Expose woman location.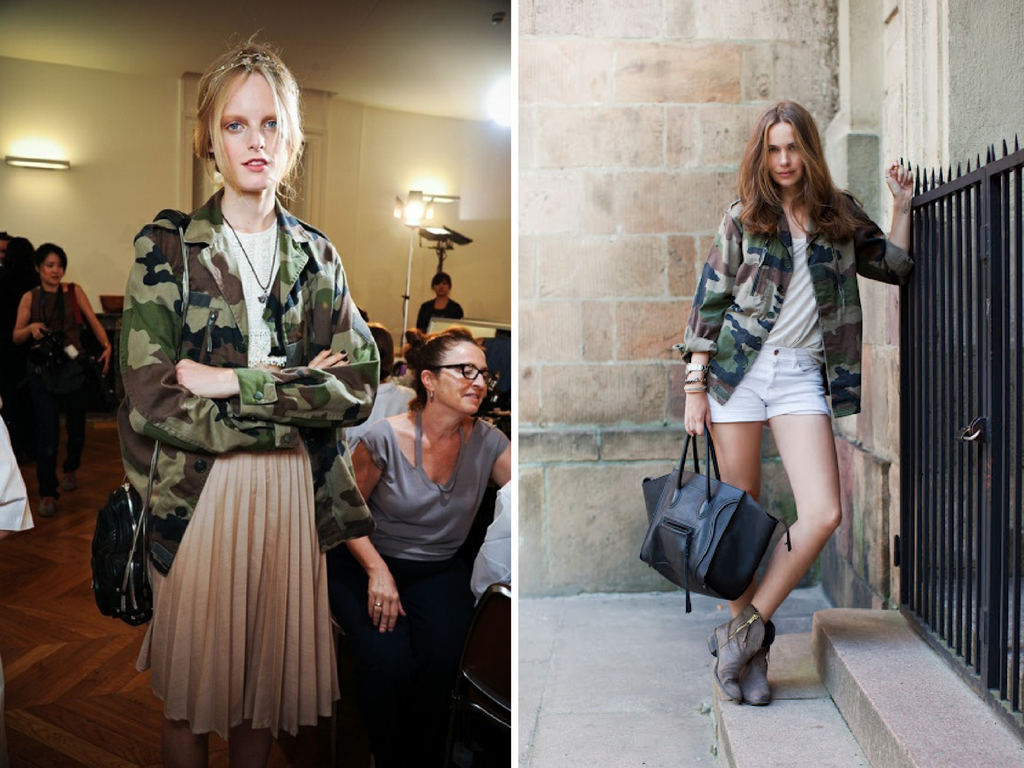
Exposed at rect(682, 101, 921, 714).
